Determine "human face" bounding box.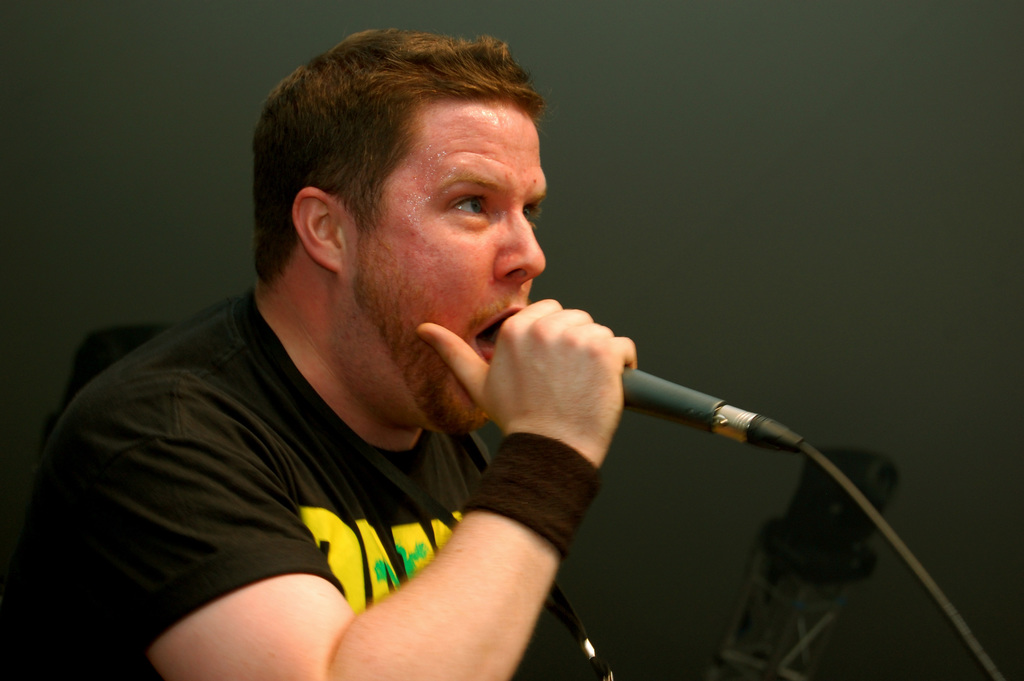
Determined: 340/104/557/436.
